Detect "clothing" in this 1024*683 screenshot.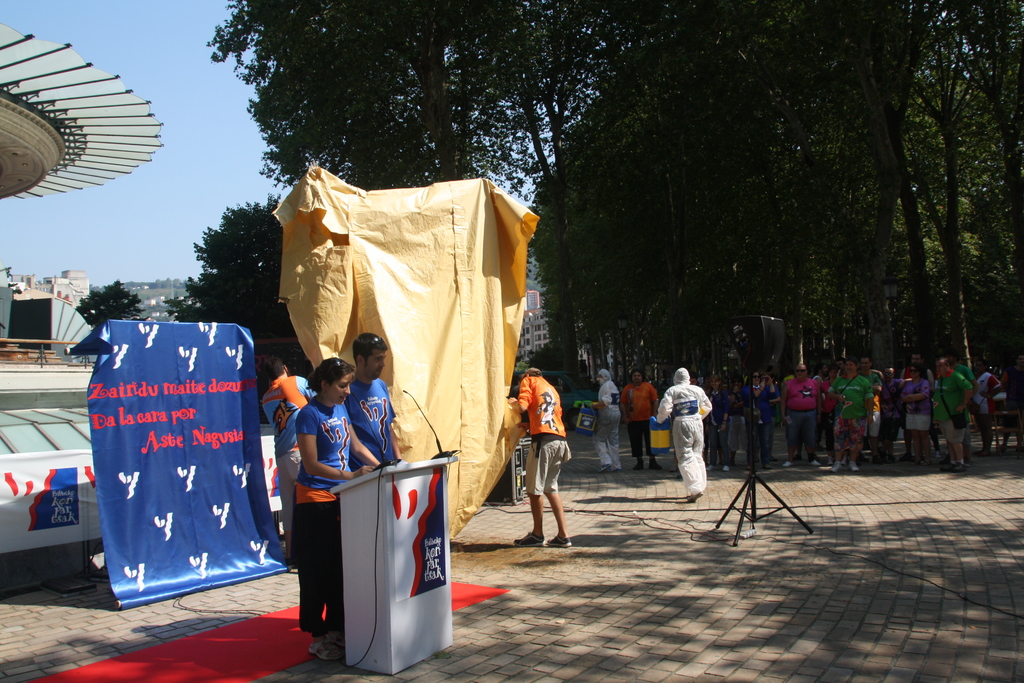
Detection: 263, 372, 311, 538.
